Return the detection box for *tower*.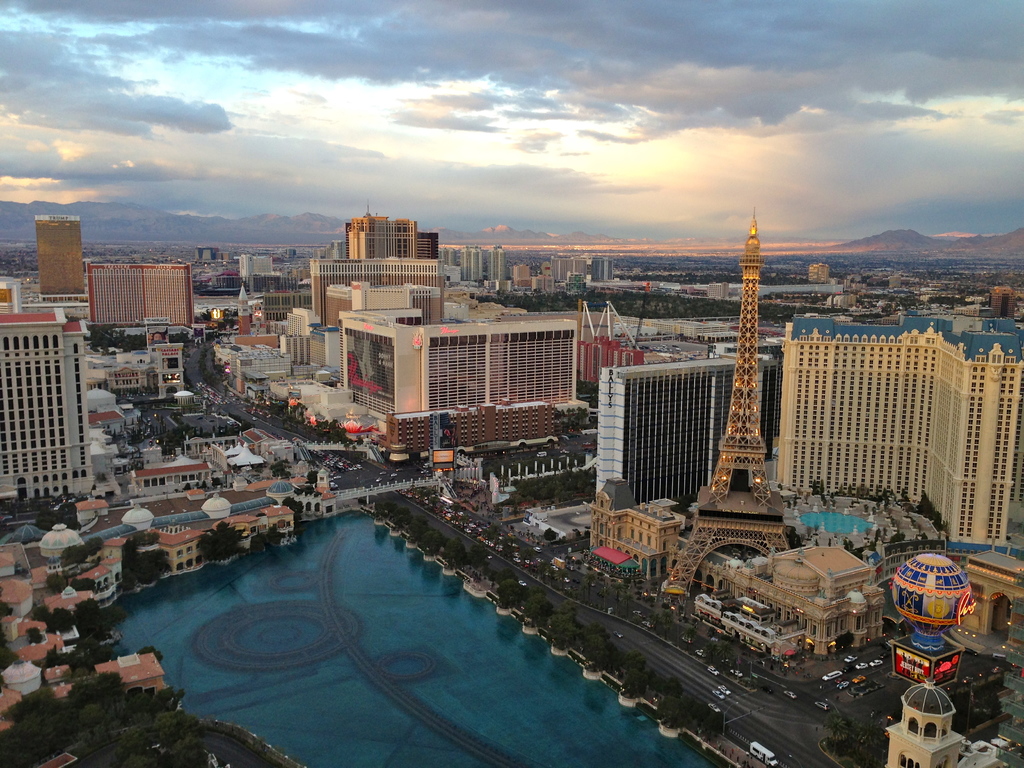
309, 262, 444, 326.
